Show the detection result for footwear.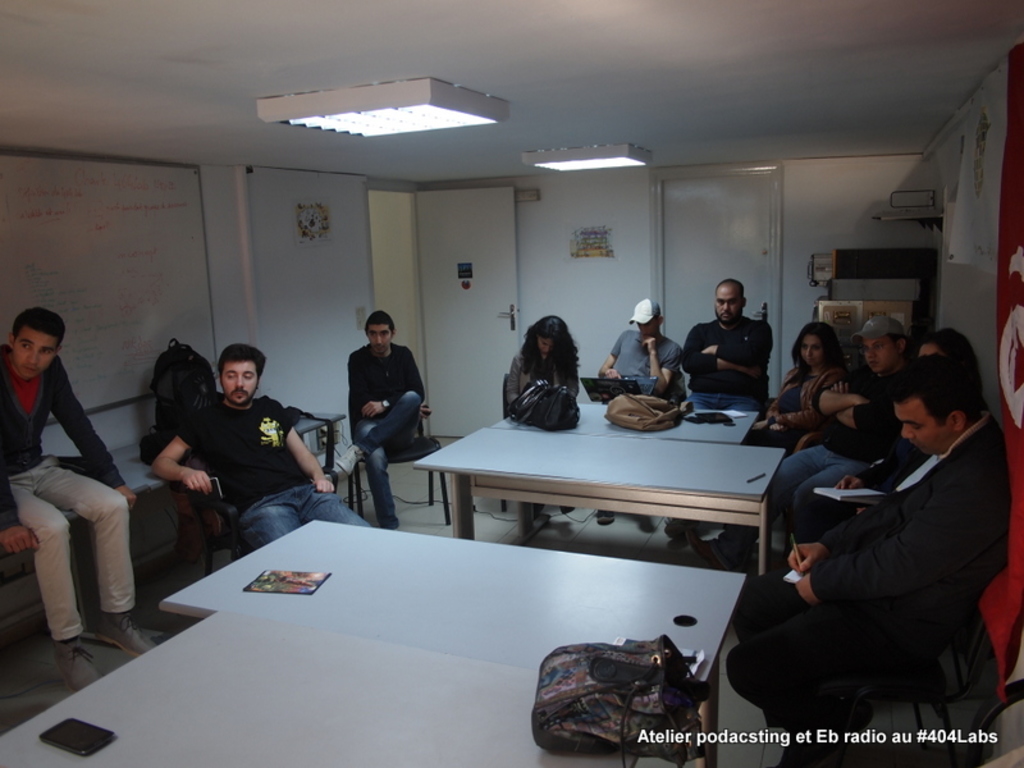
locate(56, 643, 93, 685).
